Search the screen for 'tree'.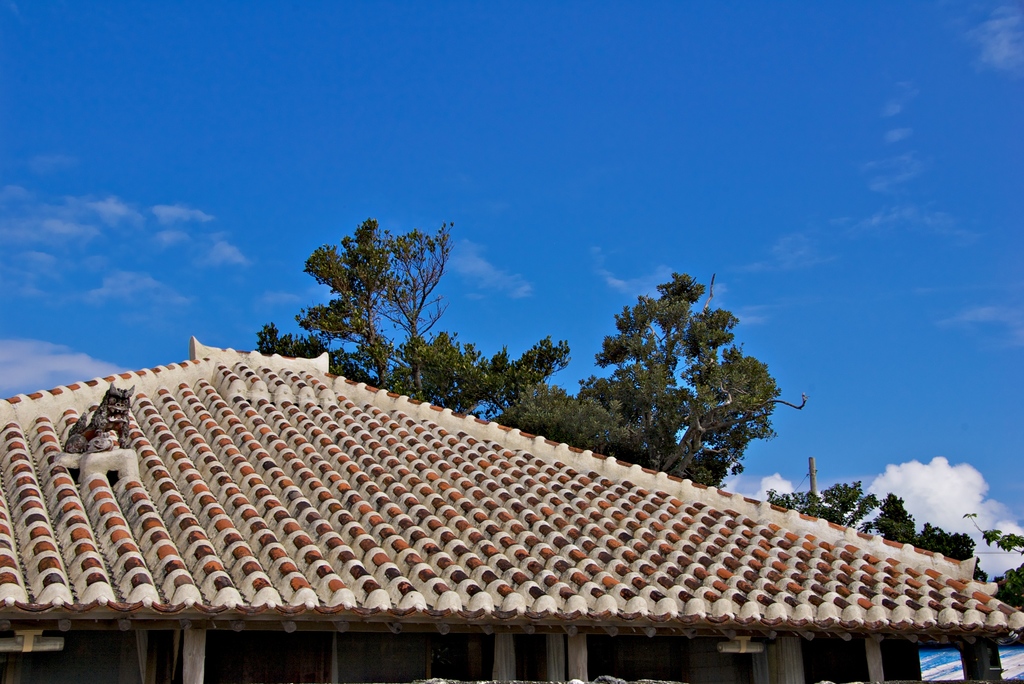
Found at Rect(253, 214, 576, 423).
